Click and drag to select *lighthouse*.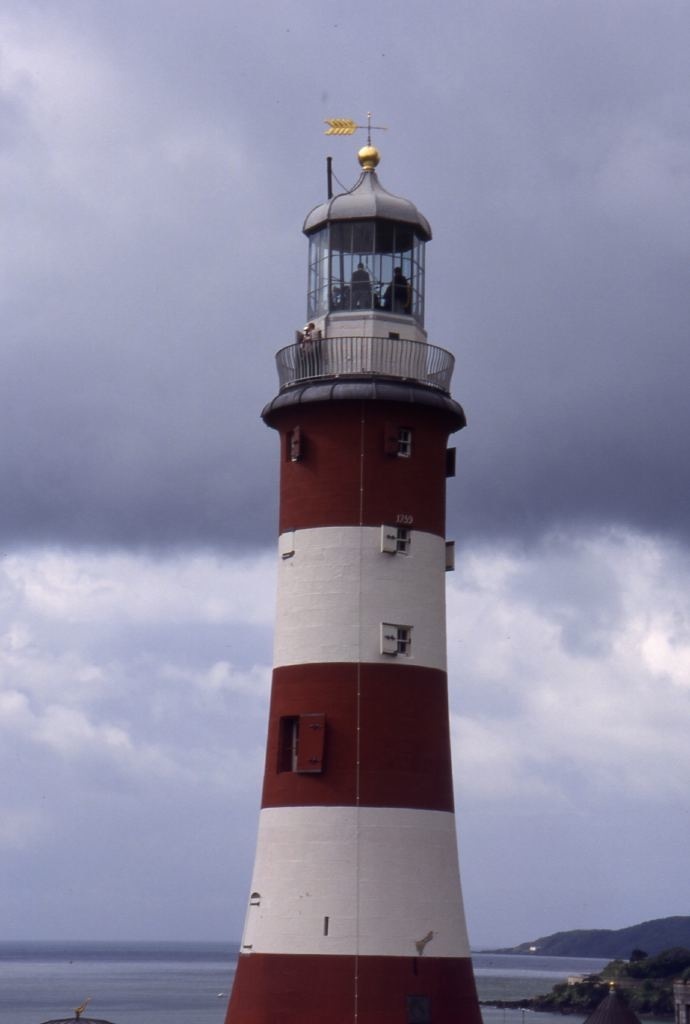
Selection: box(212, 76, 495, 1023).
